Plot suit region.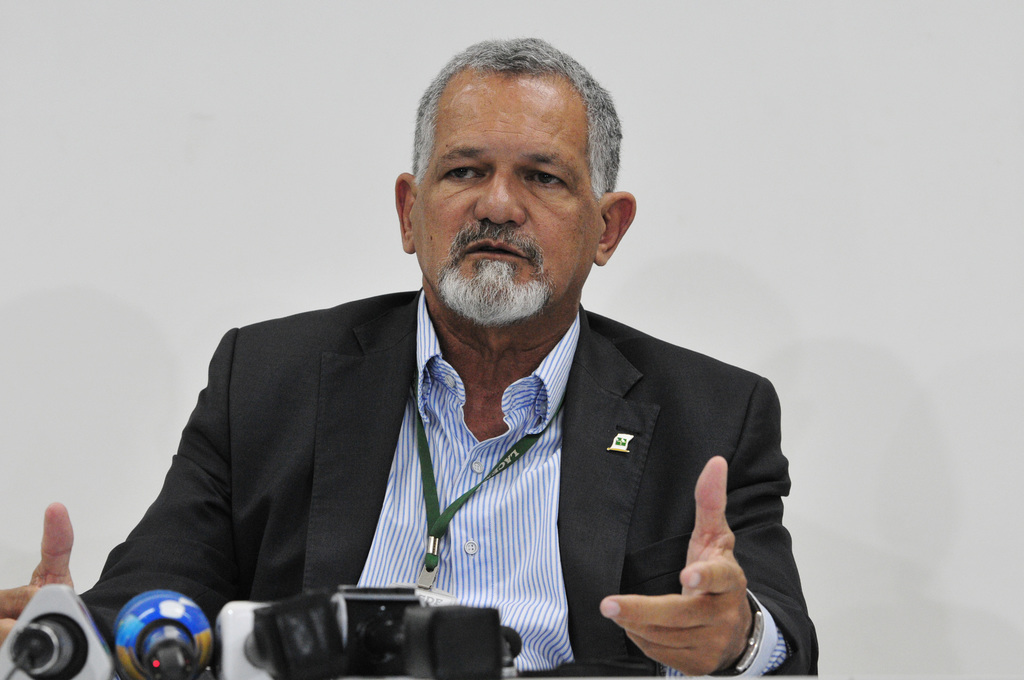
Plotted at x1=111, y1=121, x2=792, y2=670.
